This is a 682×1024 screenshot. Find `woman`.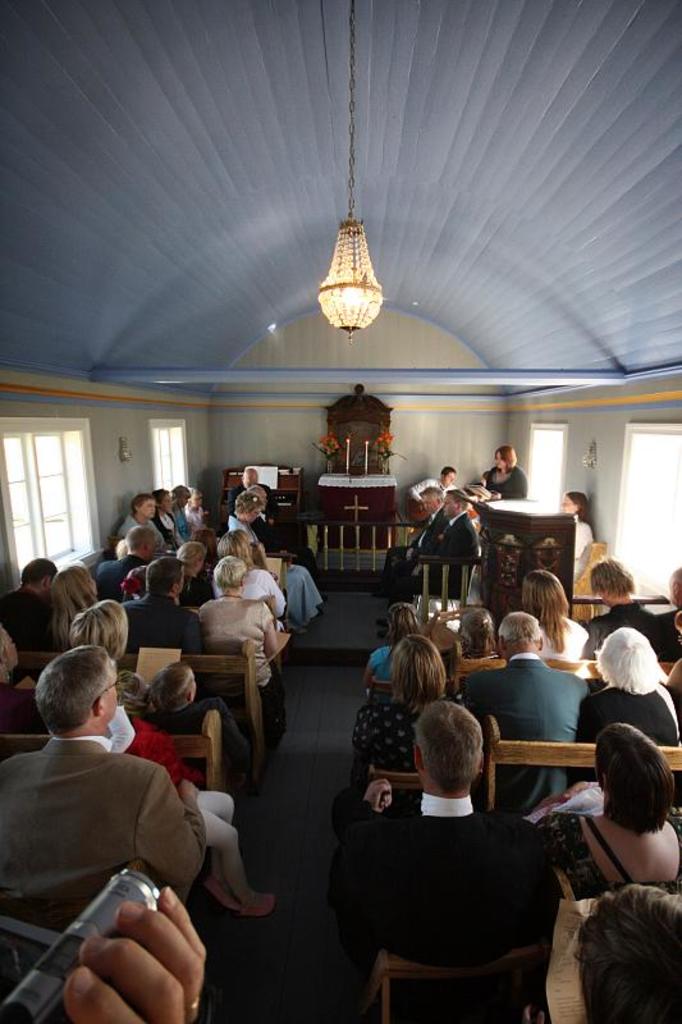
Bounding box: [left=362, top=598, right=430, bottom=695].
